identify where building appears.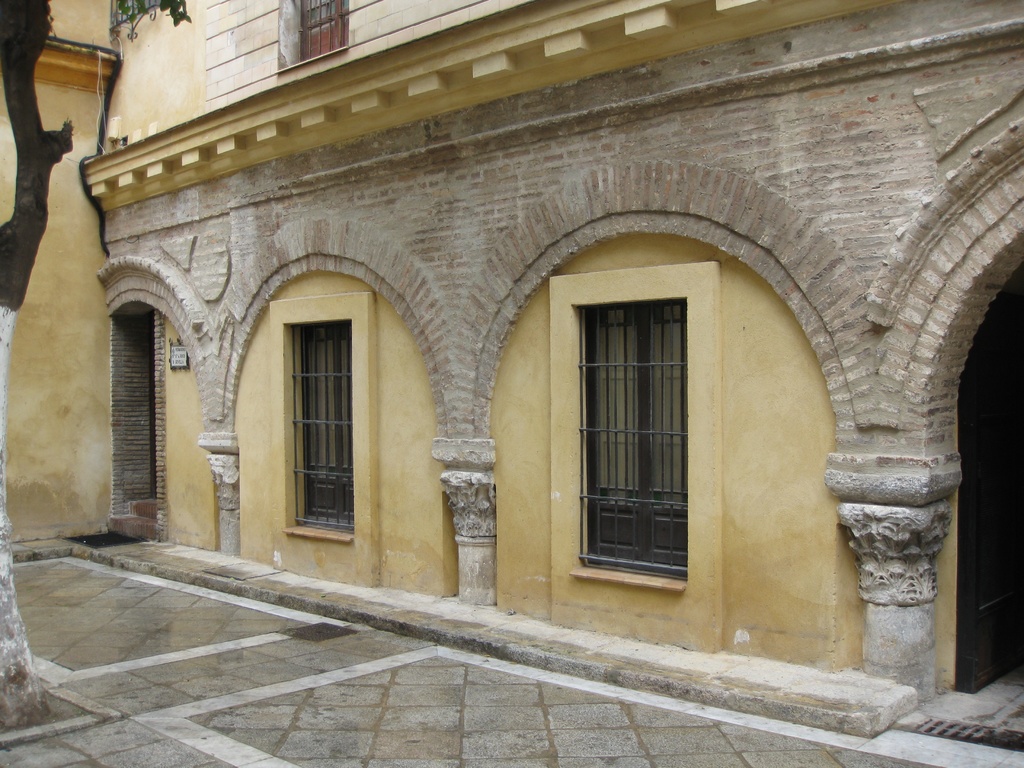
Appears at (3, 0, 1023, 757).
